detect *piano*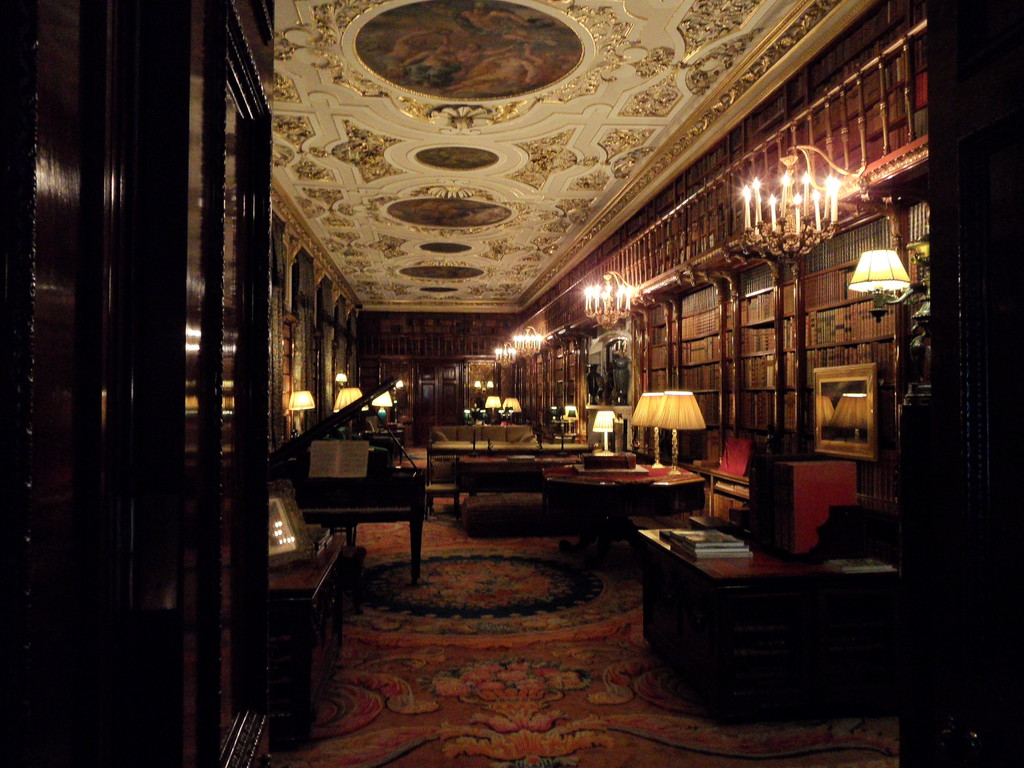
(left=268, top=429, right=444, bottom=577)
